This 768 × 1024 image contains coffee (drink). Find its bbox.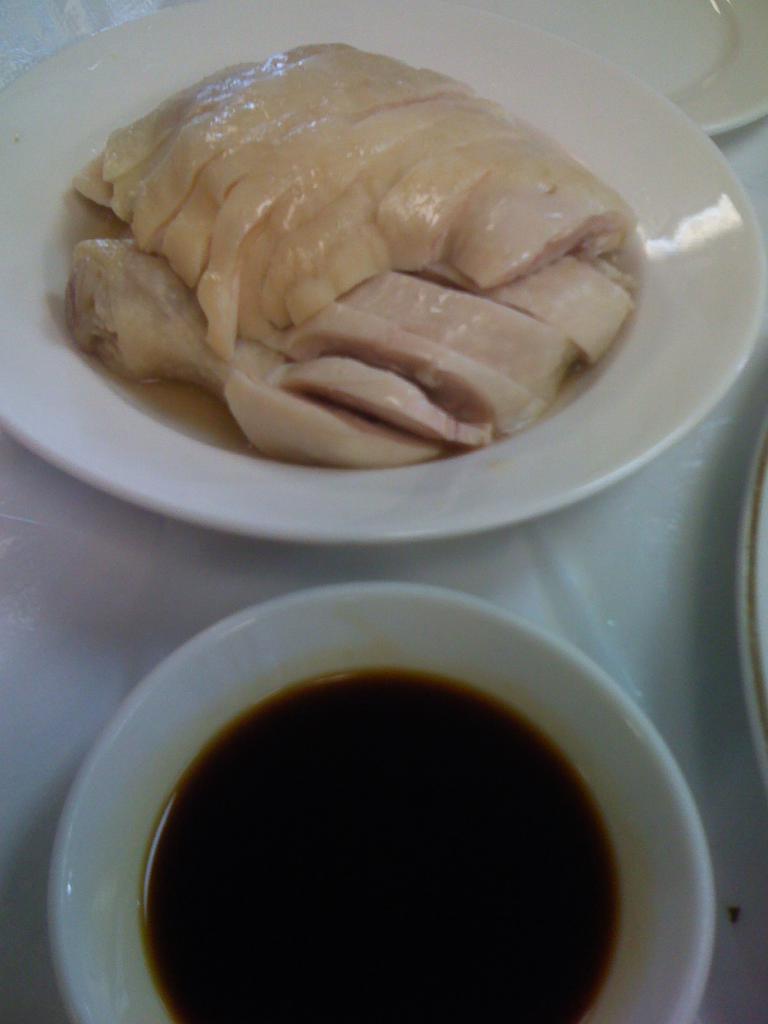
(138,669,628,1023).
